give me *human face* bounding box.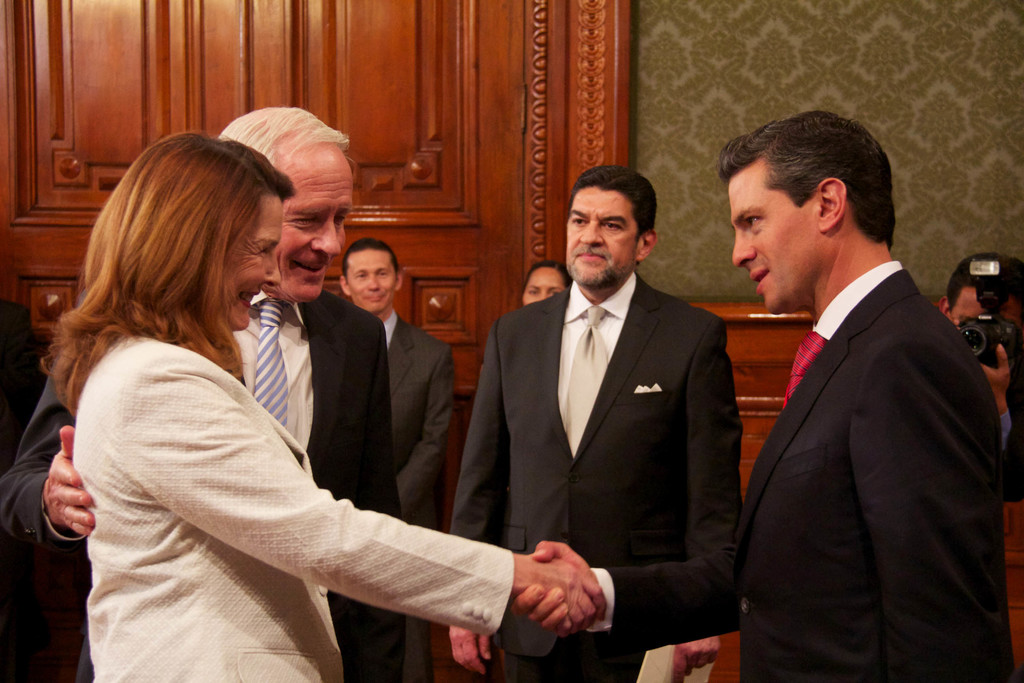
(951,285,1023,327).
